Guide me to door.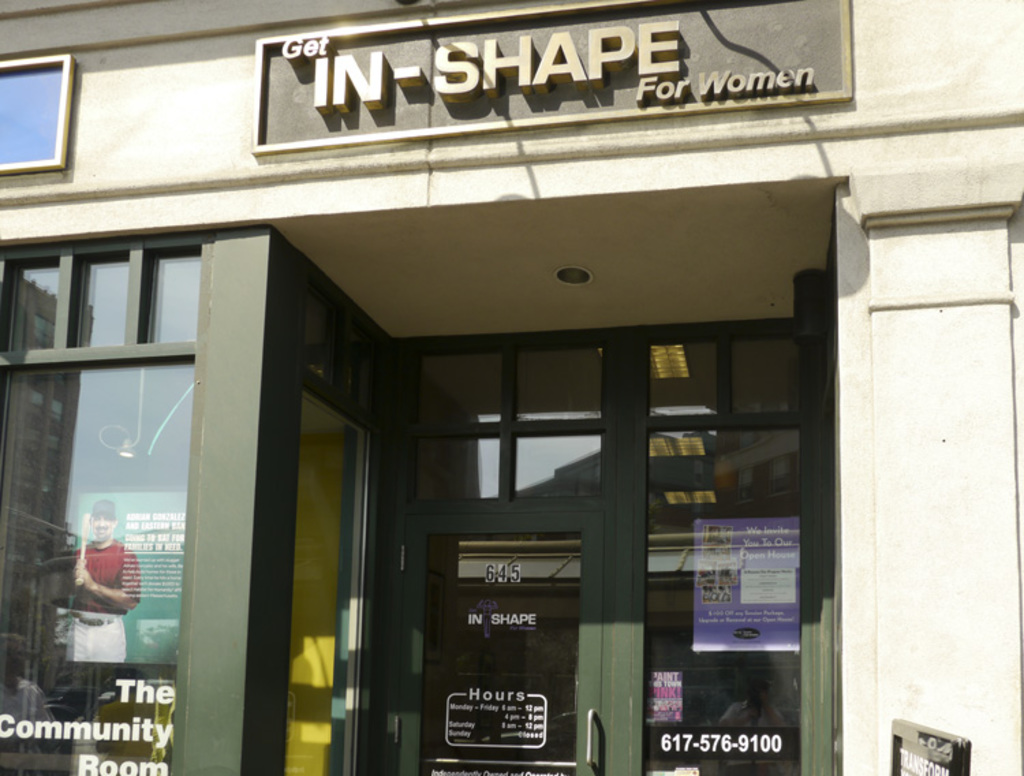
Guidance: [x1=384, y1=518, x2=606, y2=772].
